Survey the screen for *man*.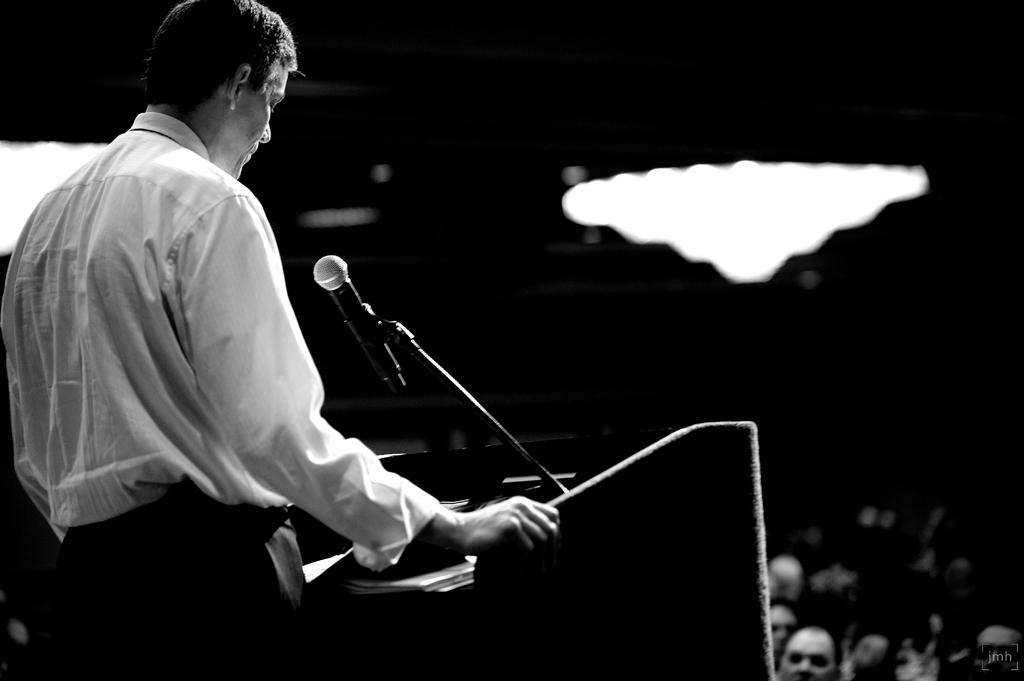
Survey found: bbox=[63, 70, 646, 644].
